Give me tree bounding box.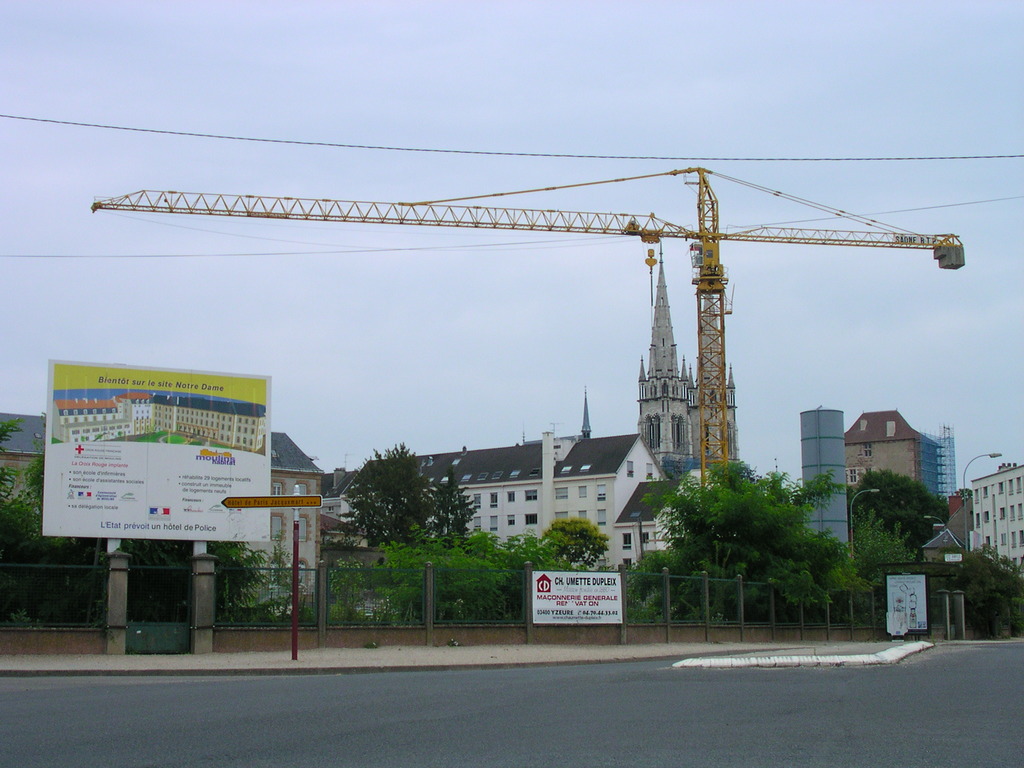
pyautogui.locateOnScreen(949, 543, 1022, 639).
